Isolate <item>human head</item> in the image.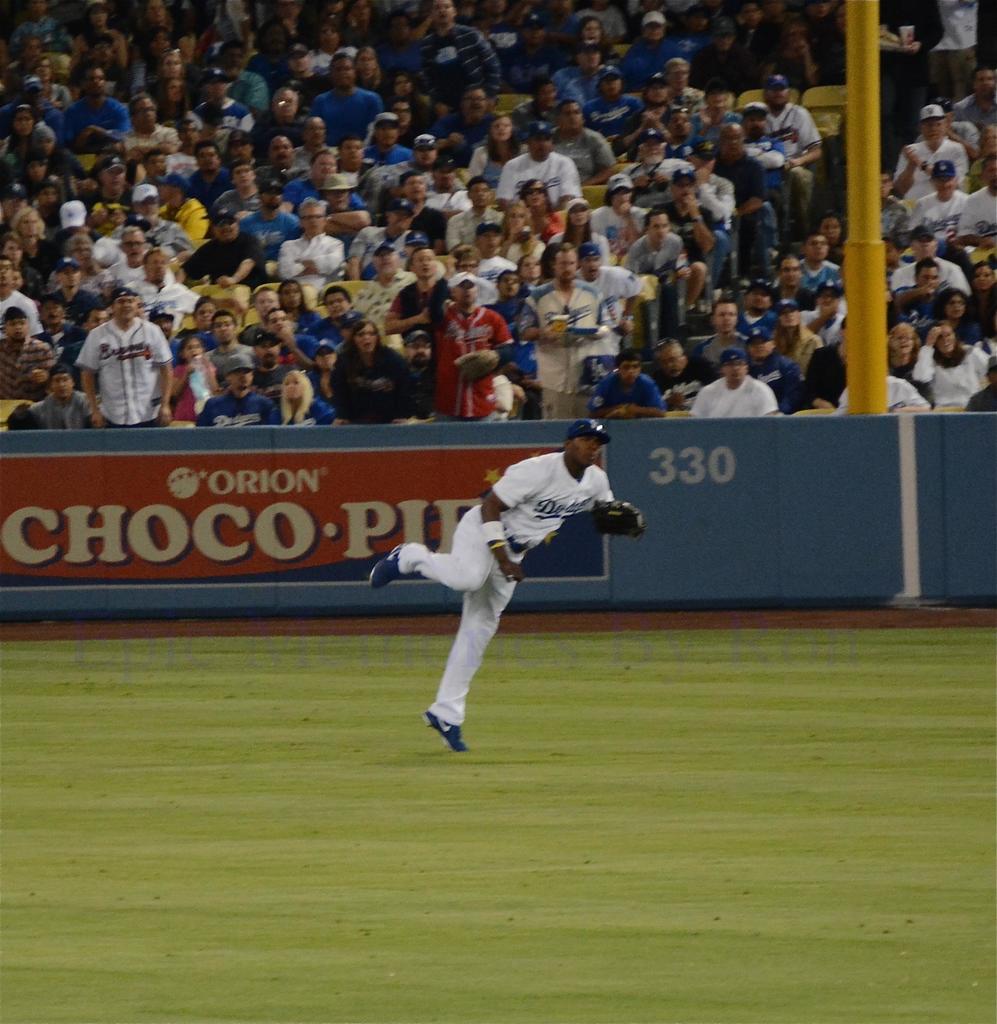
Isolated region: box(647, 211, 668, 245).
